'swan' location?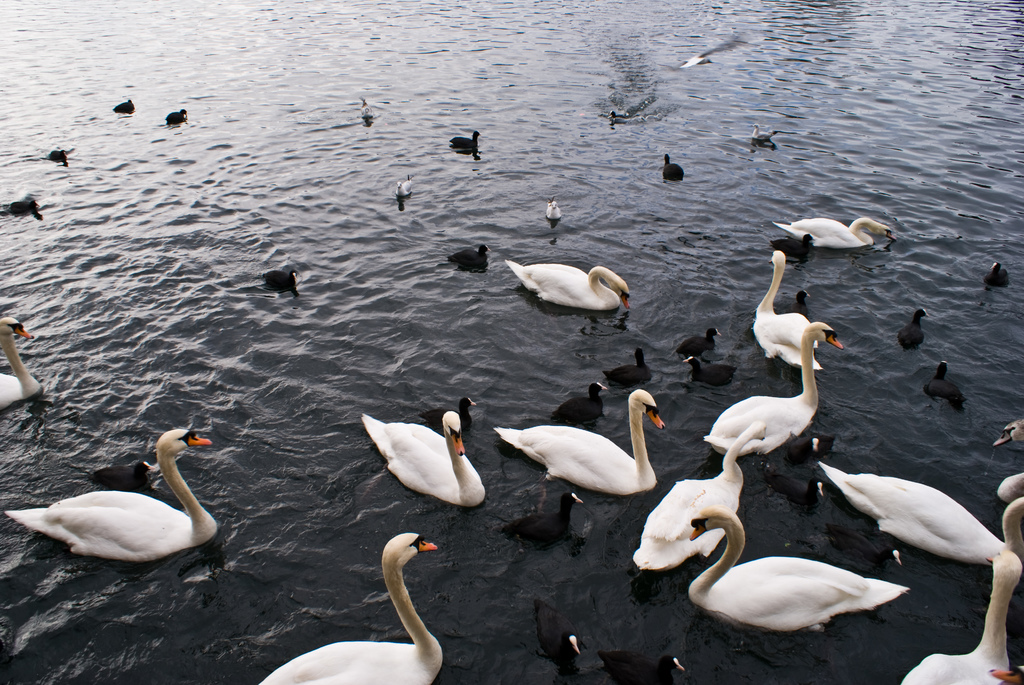
box=[0, 314, 46, 410]
